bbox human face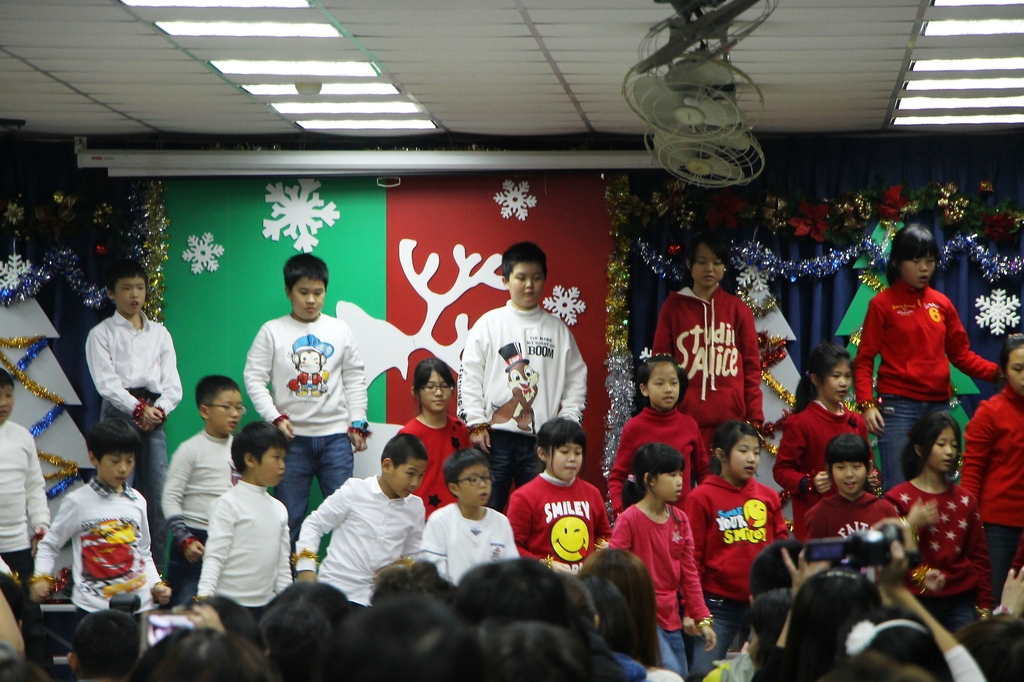
bbox=[455, 462, 489, 508]
